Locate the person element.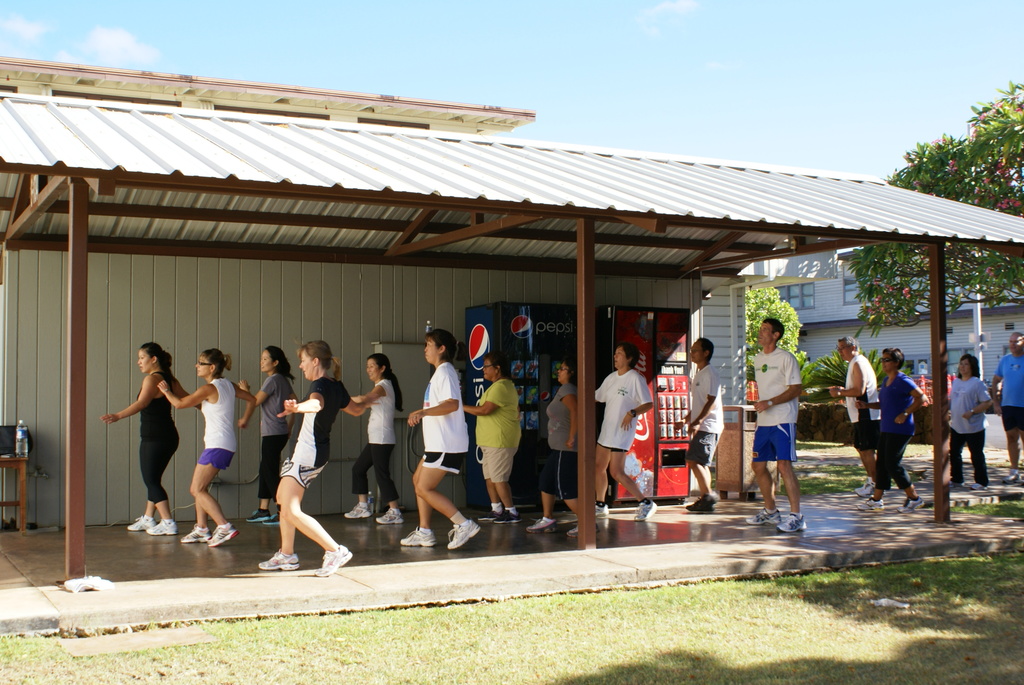
Element bbox: 595,337,660,522.
